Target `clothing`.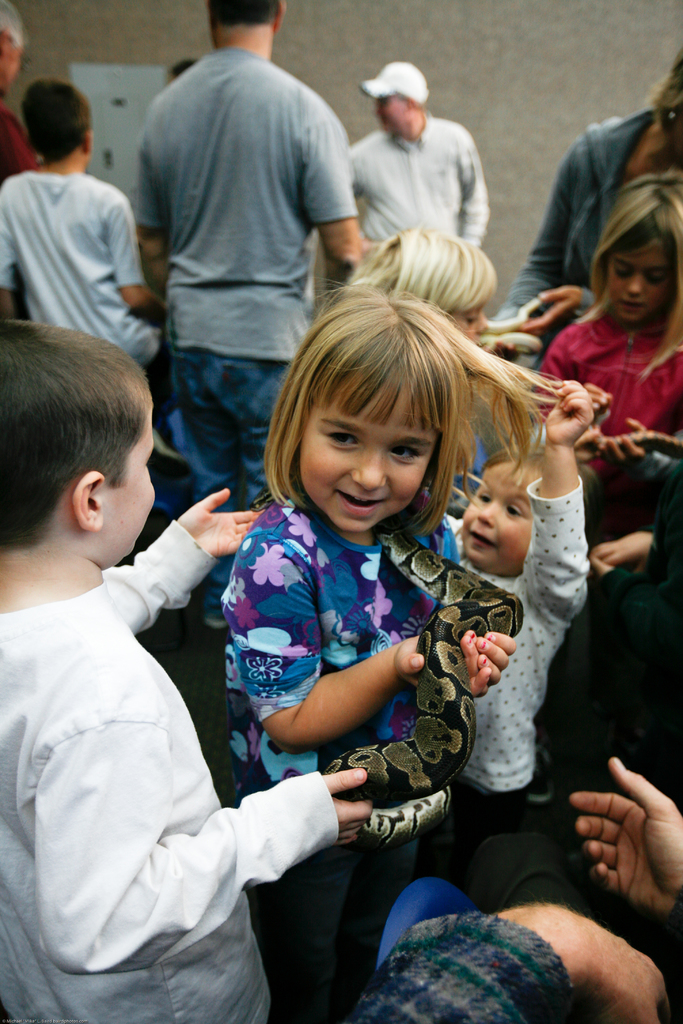
Target region: 0,154,162,367.
